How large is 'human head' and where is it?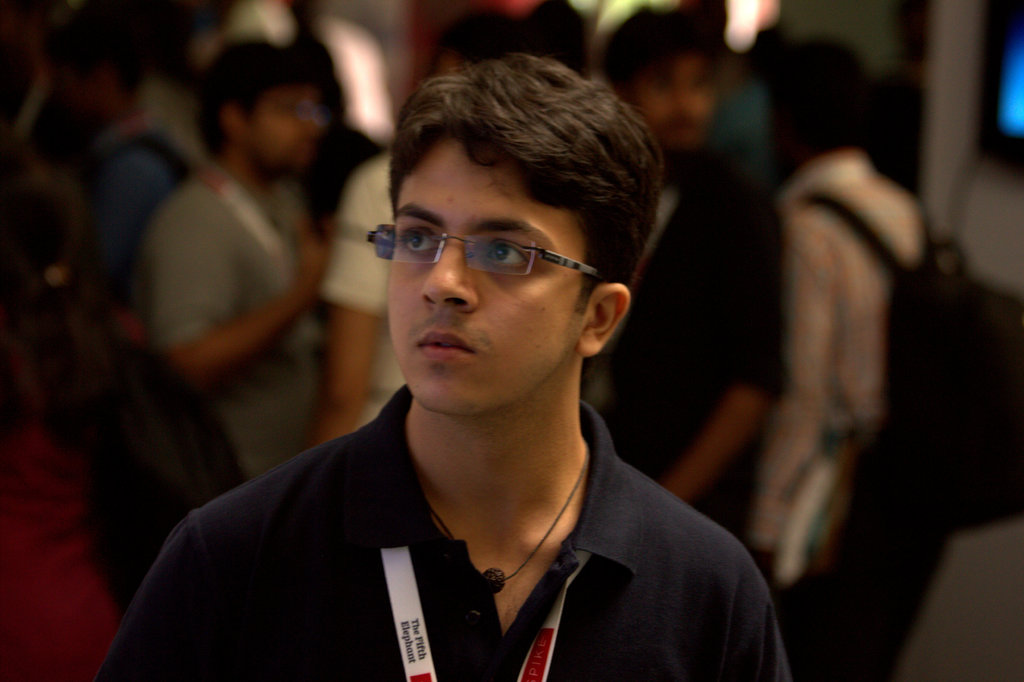
Bounding box: (762,33,892,166).
